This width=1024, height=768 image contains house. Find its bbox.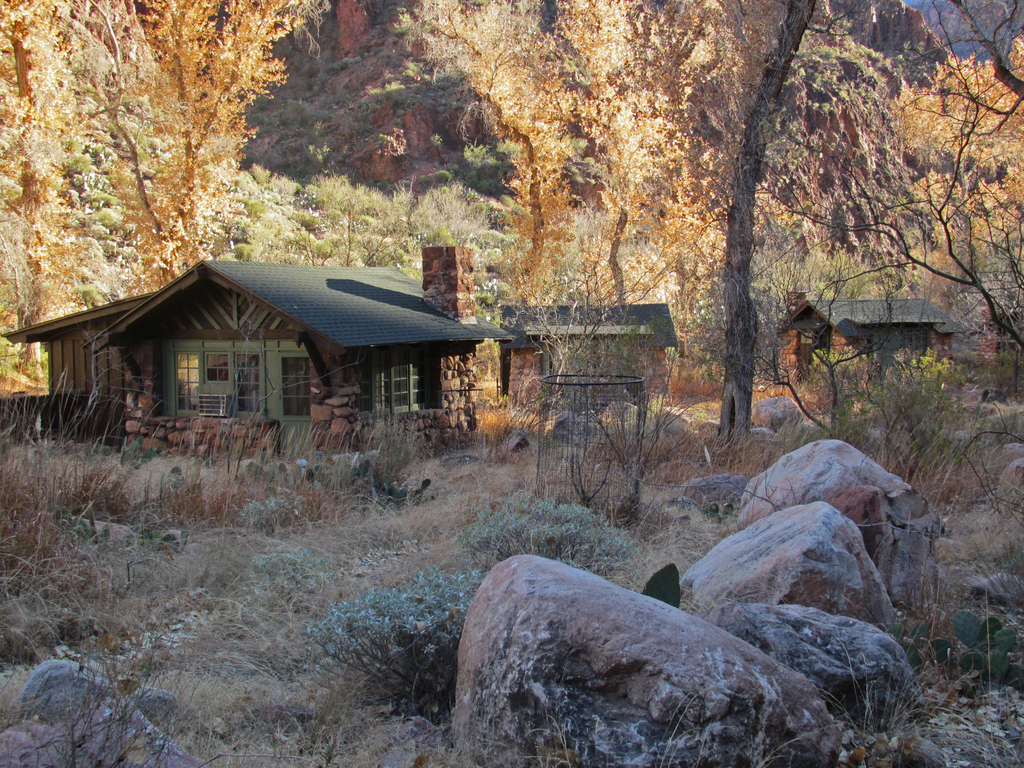
left=500, top=303, right=675, bottom=405.
